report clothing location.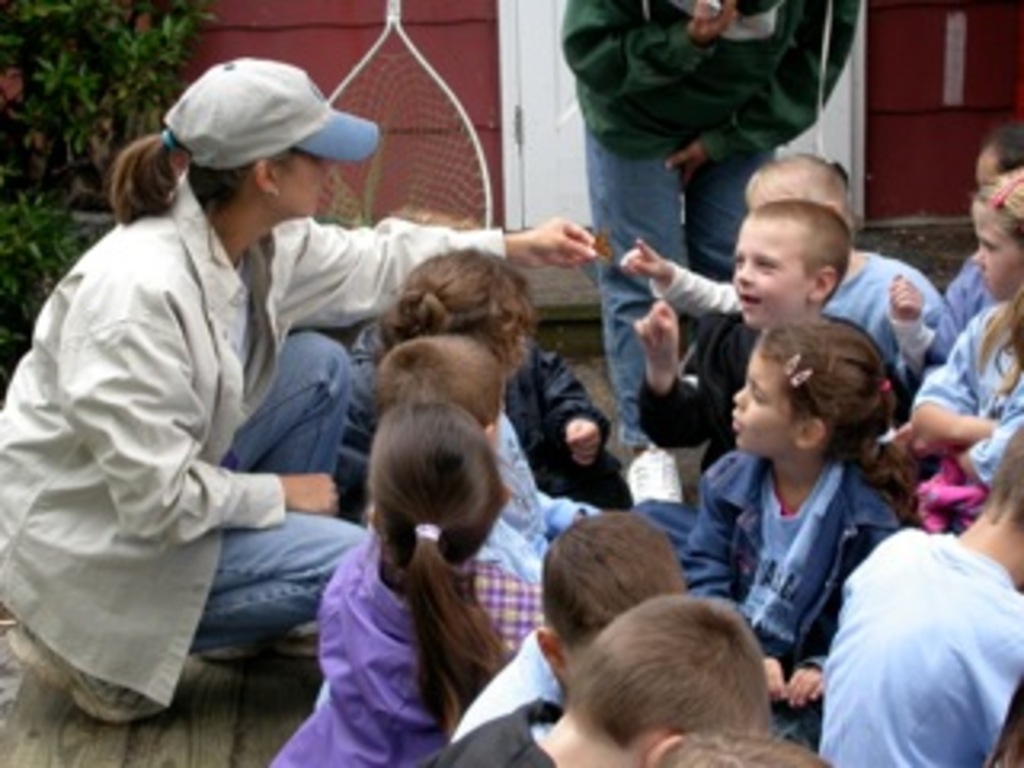
Report: pyautogui.locateOnScreen(877, 282, 1021, 522).
